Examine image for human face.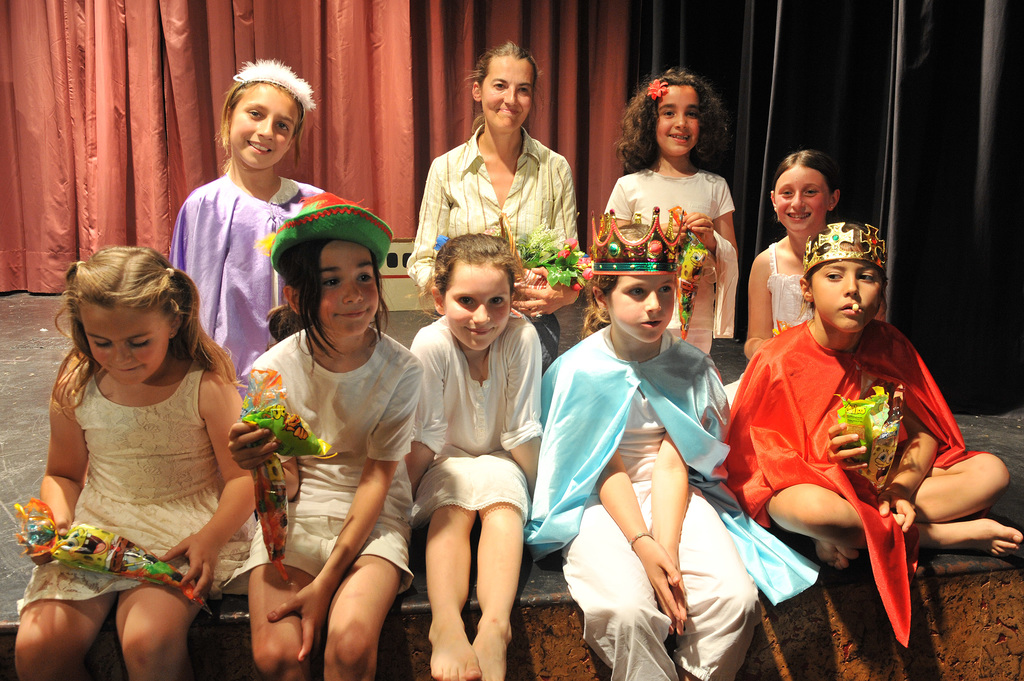
Examination result: [left=774, top=161, right=831, bottom=234].
